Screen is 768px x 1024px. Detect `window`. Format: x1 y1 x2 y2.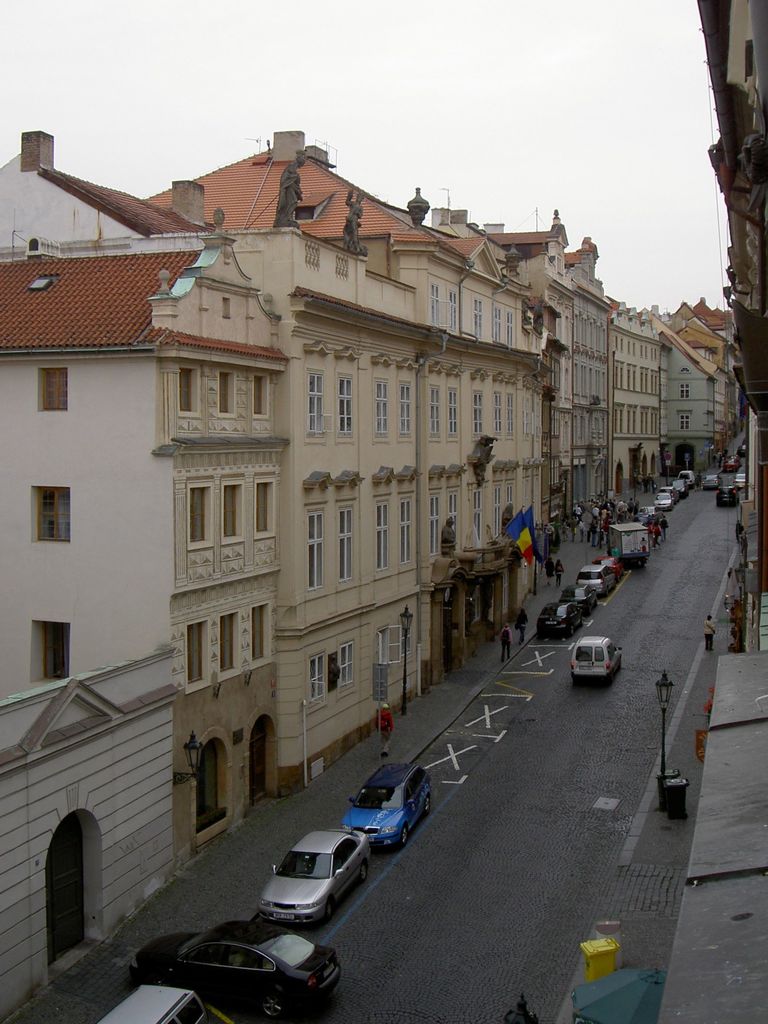
254 604 268 662.
